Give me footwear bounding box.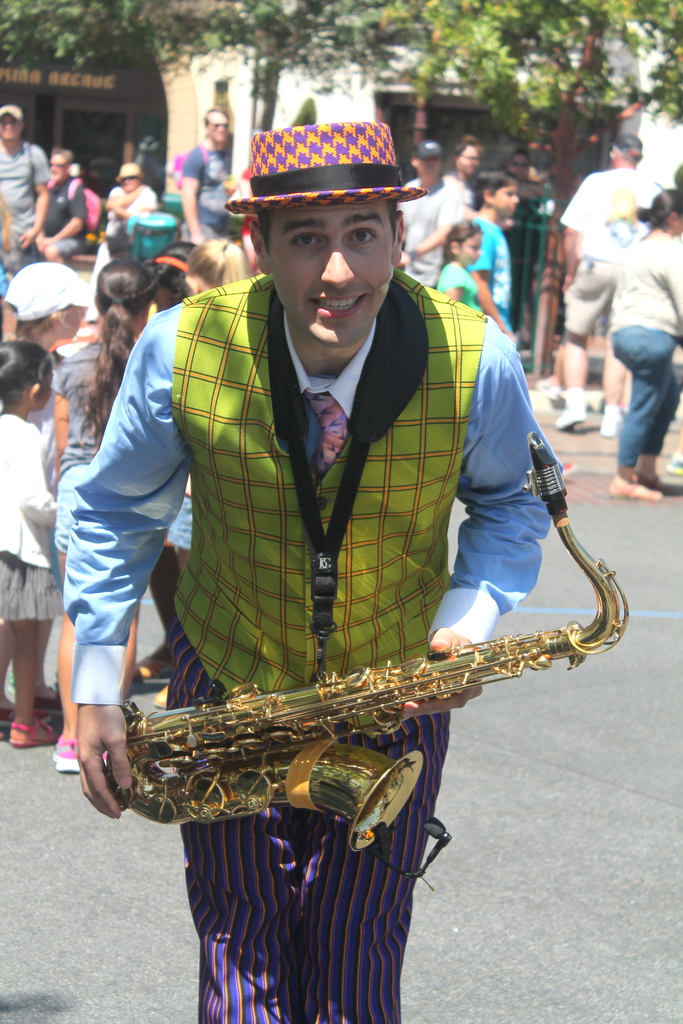
154/680/168/708.
